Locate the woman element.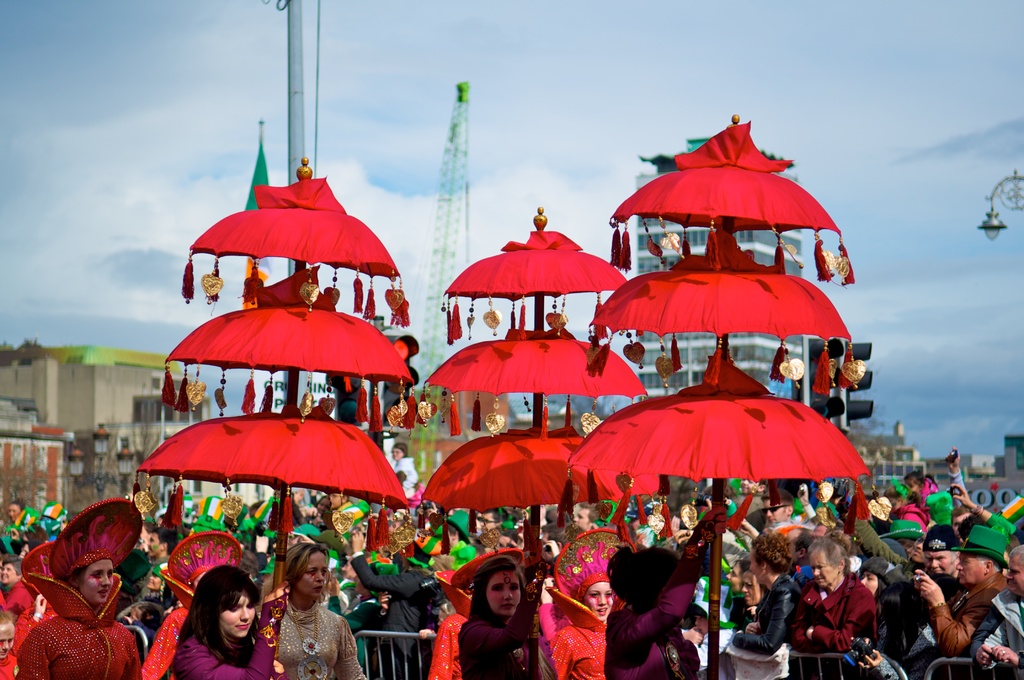
Element bbox: <bbox>739, 563, 763, 623</bbox>.
